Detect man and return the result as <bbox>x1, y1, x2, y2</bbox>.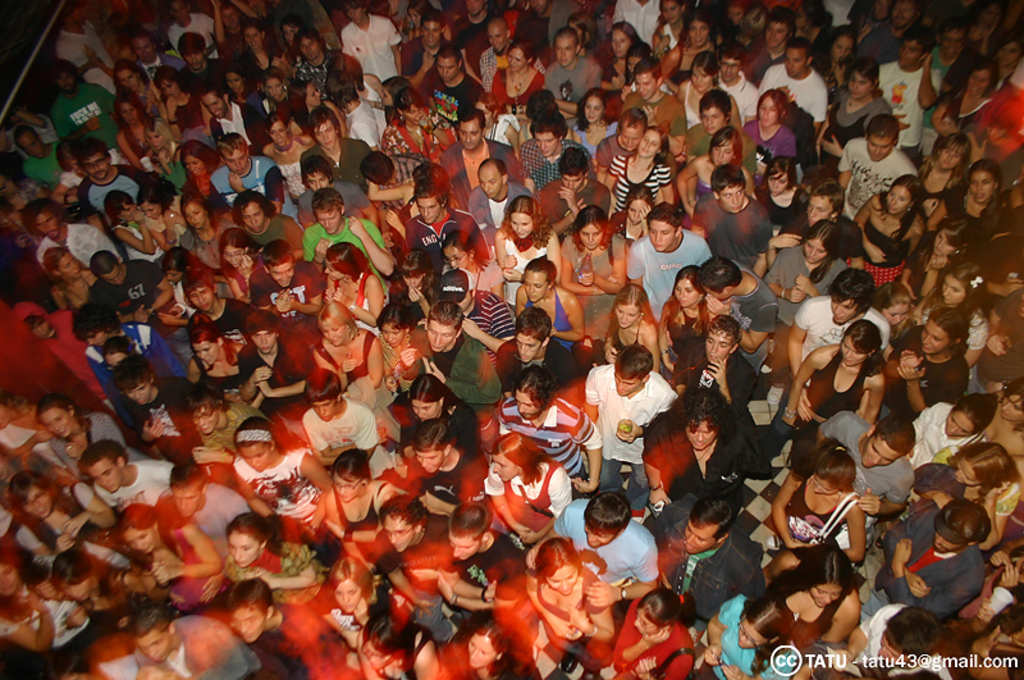
<bbox>166, 0, 216, 53</bbox>.
